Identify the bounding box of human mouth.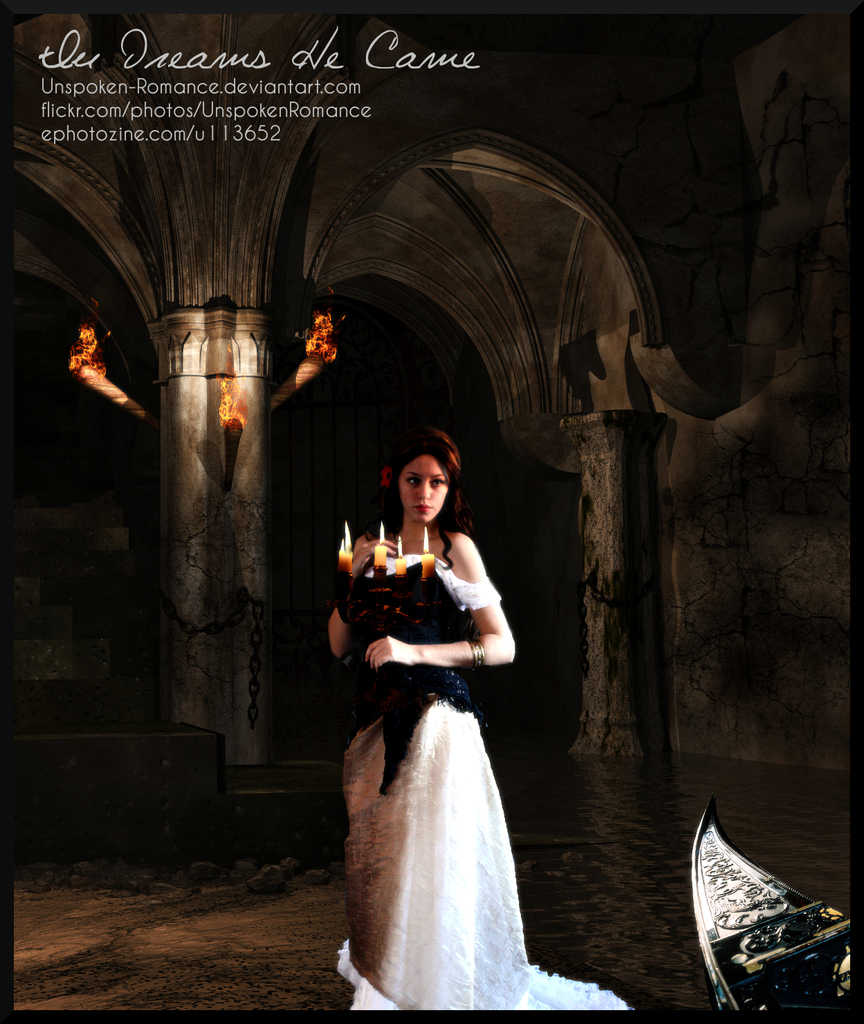
415, 505, 431, 514.
